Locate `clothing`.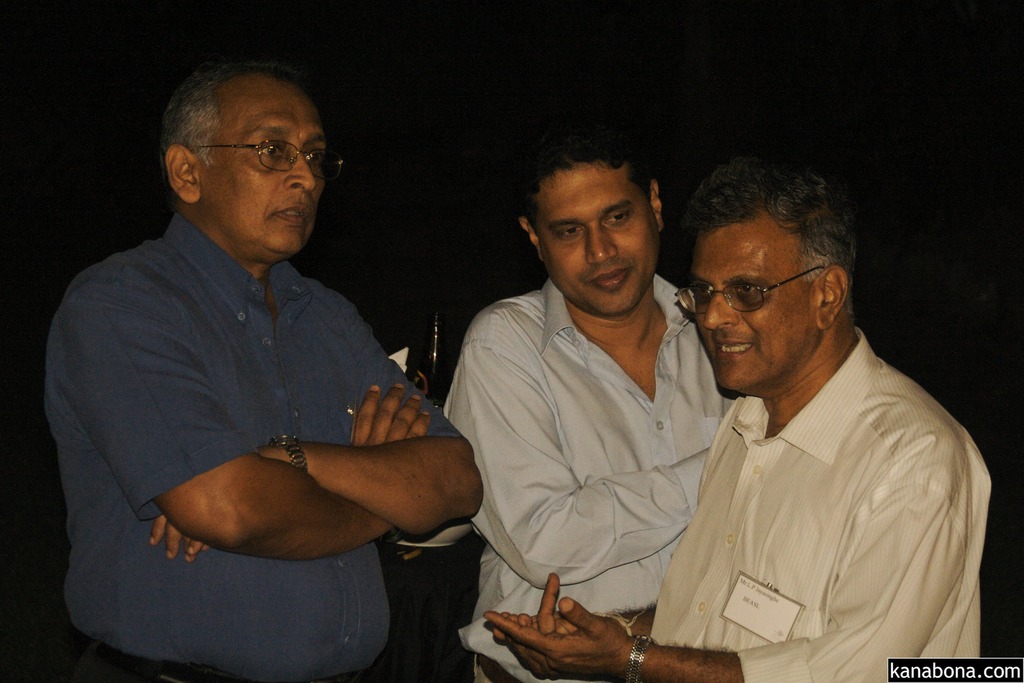
Bounding box: [53, 177, 476, 682].
